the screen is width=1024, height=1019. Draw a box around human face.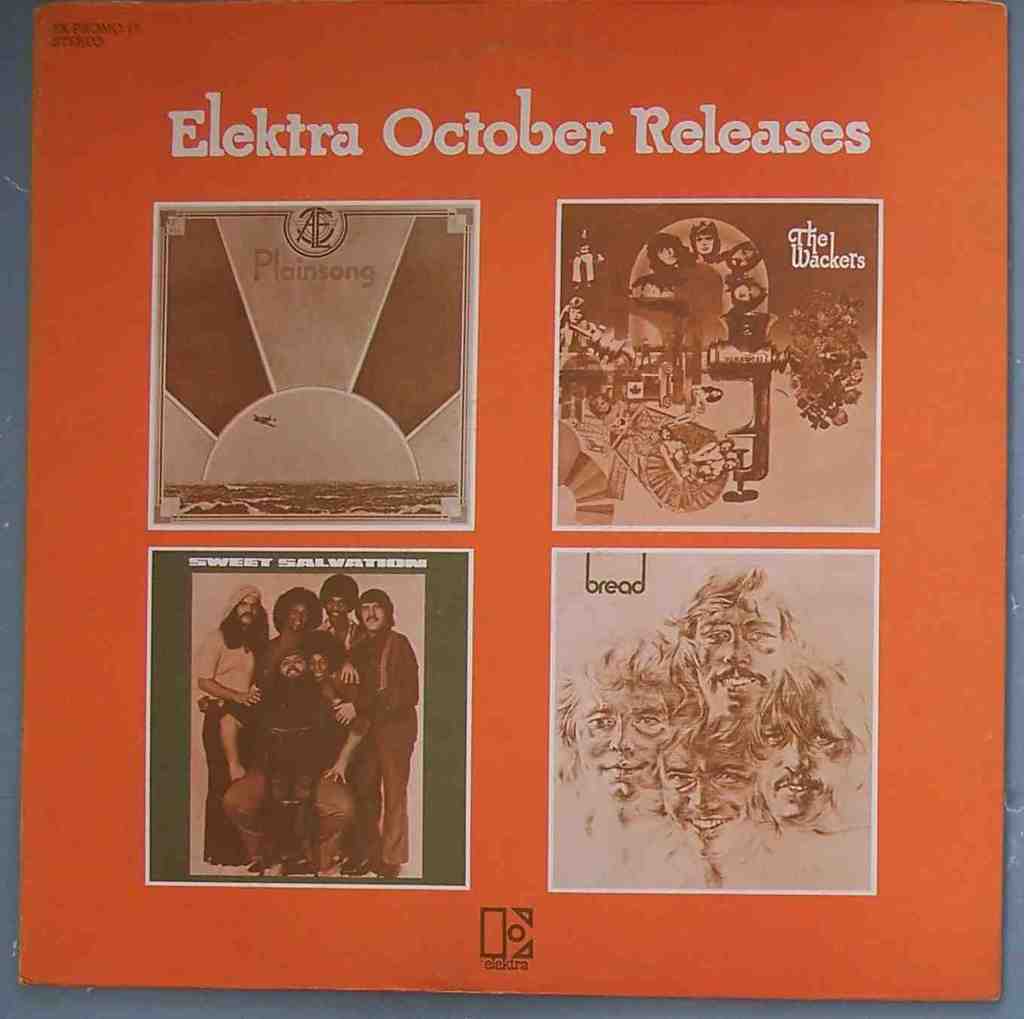
left=235, top=592, right=258, bottom=622.
